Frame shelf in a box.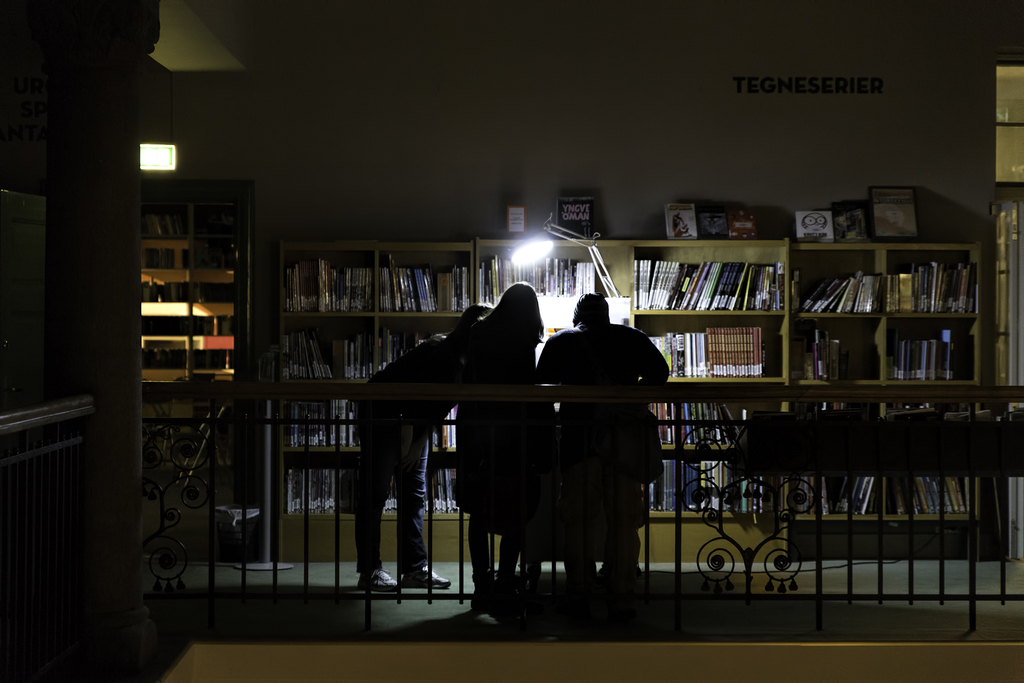
bbox=[479, 233, 794, 518].
